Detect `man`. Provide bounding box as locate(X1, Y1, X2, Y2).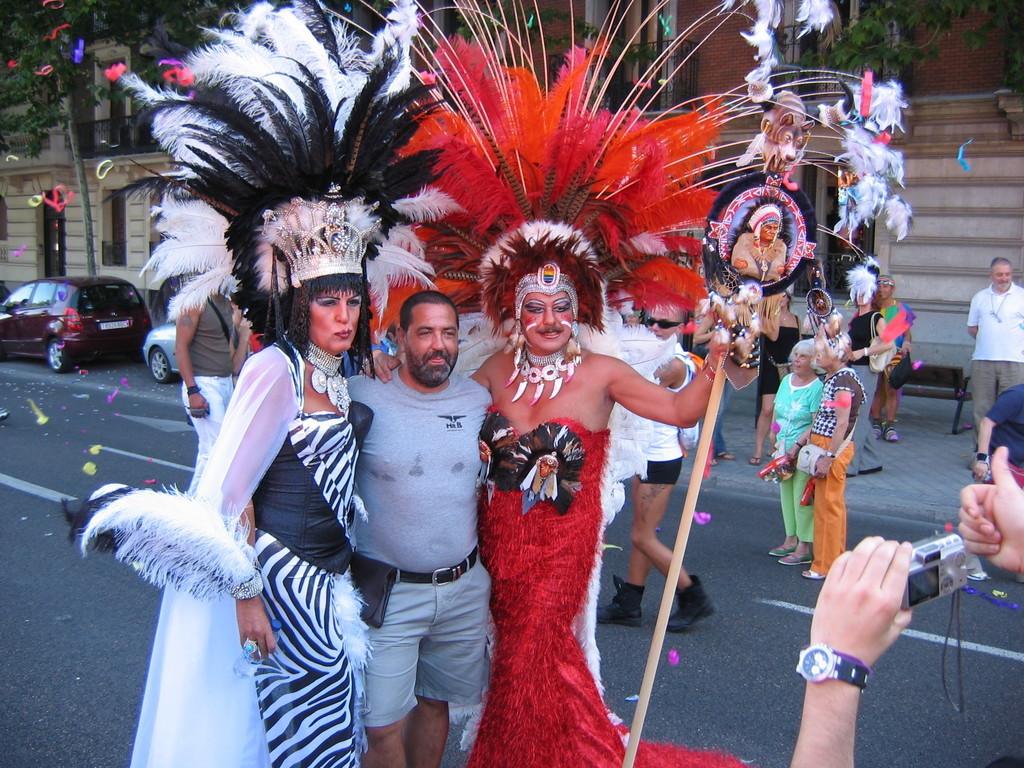
locate(362, 254, 758, 767).
